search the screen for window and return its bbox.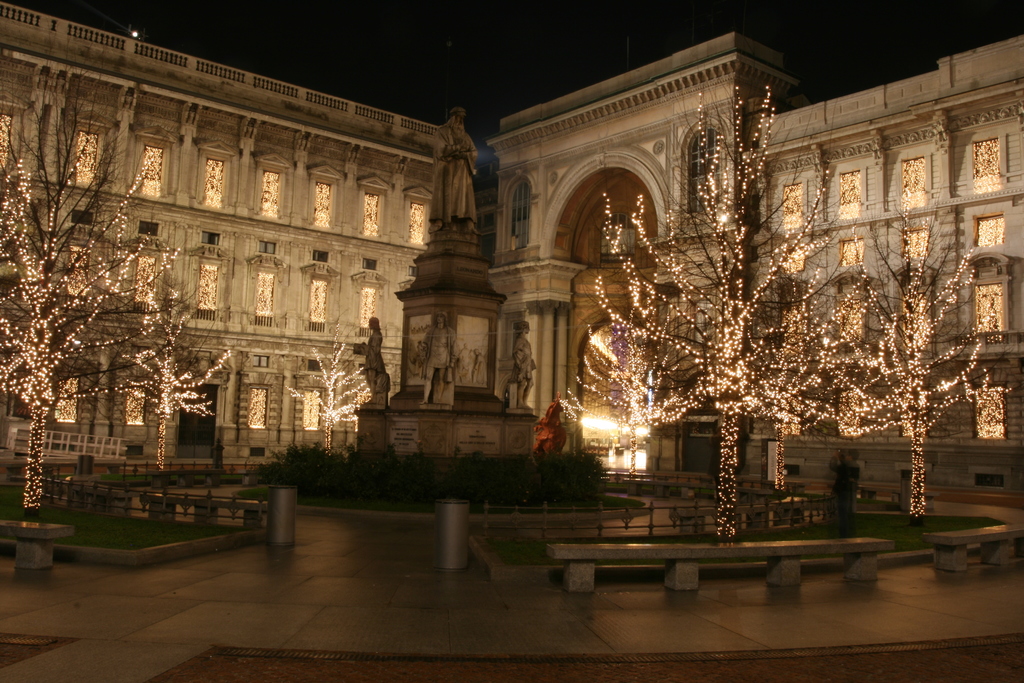
Found: <region>844, 167, 860, 205</region>.
